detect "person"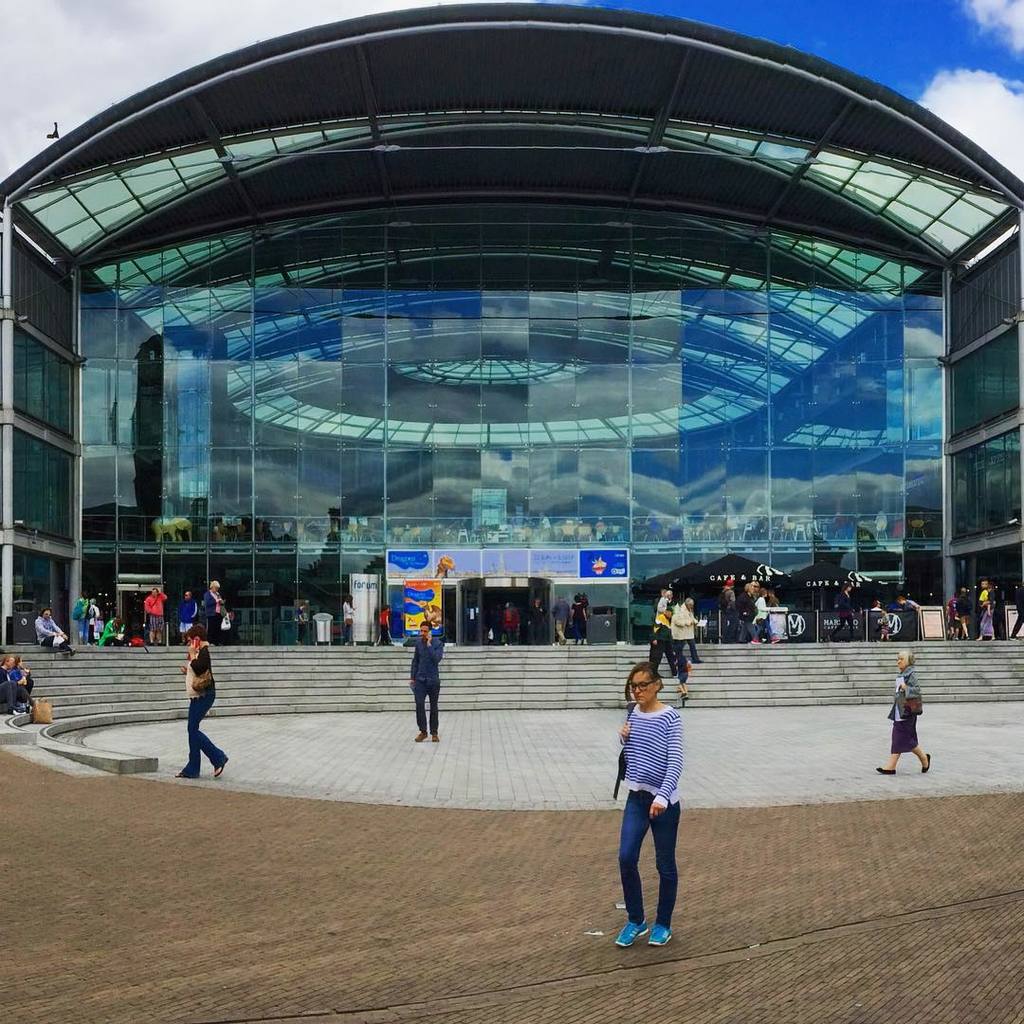
670:600:706:662
